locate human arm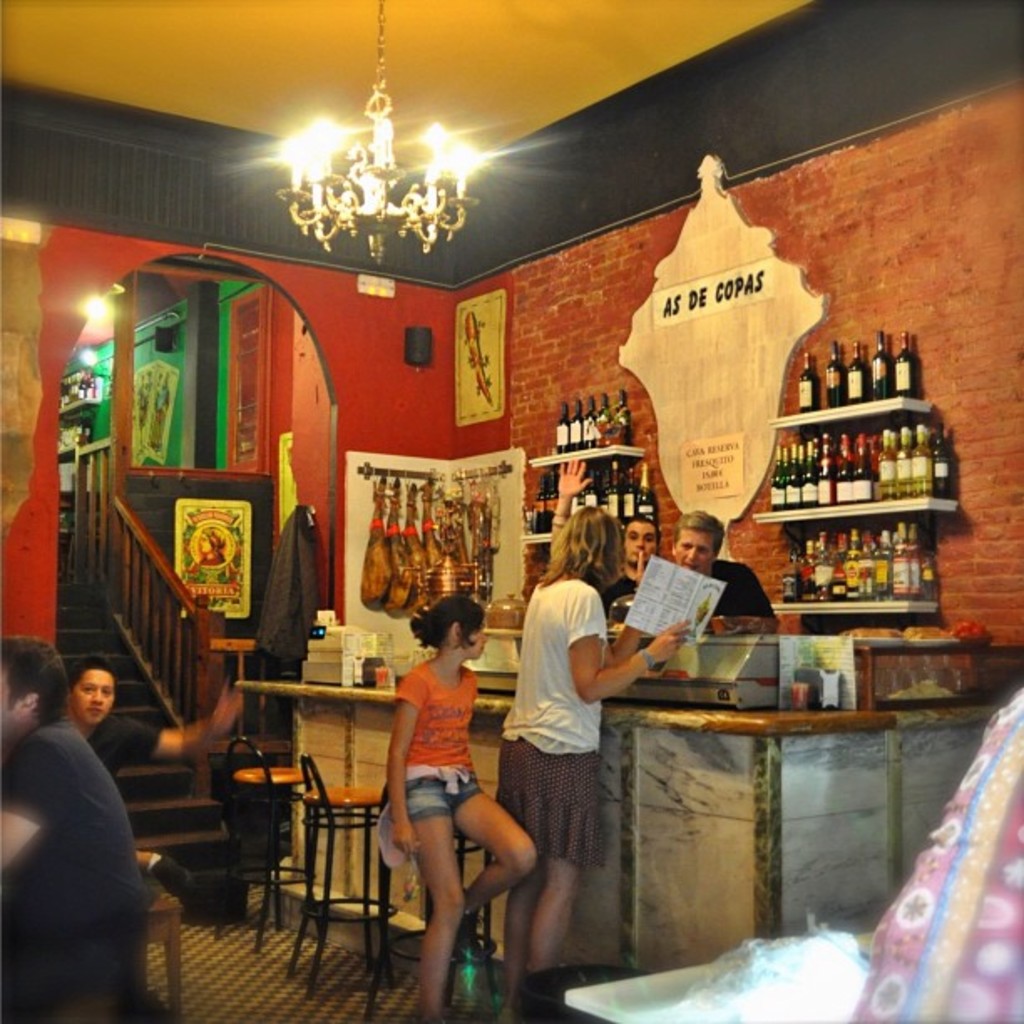
587 621 641 664
